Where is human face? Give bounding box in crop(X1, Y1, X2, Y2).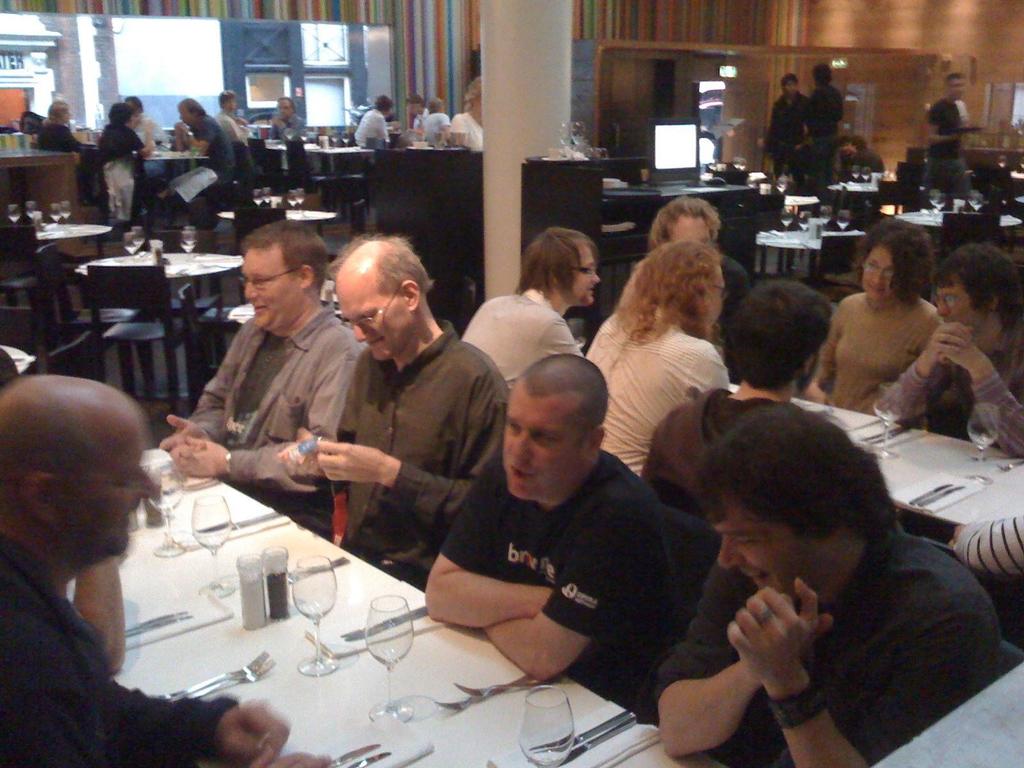
crop(935, 282, 976, 336).
